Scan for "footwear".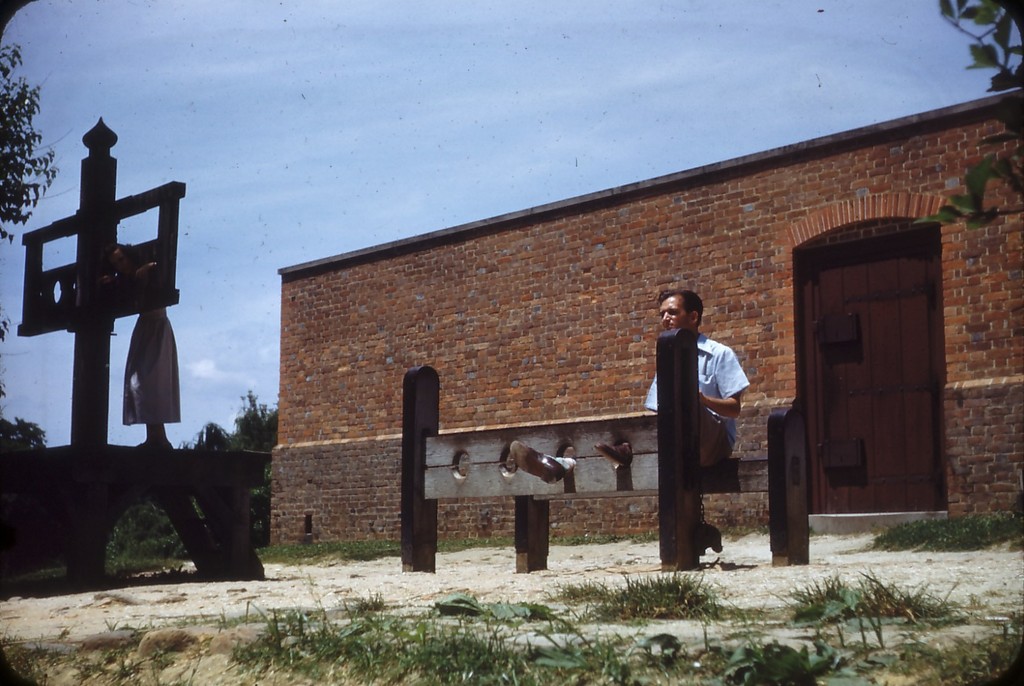
Scan result: bbox=(592, 443, 634, 473).
